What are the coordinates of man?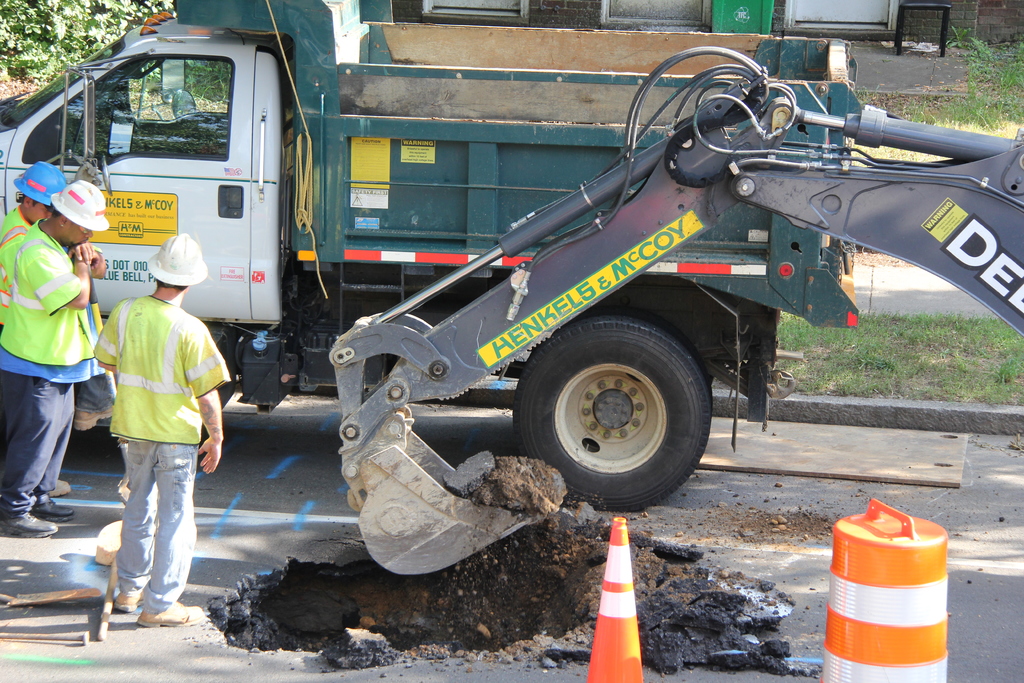
BBox(85, 240, 220, 625).
